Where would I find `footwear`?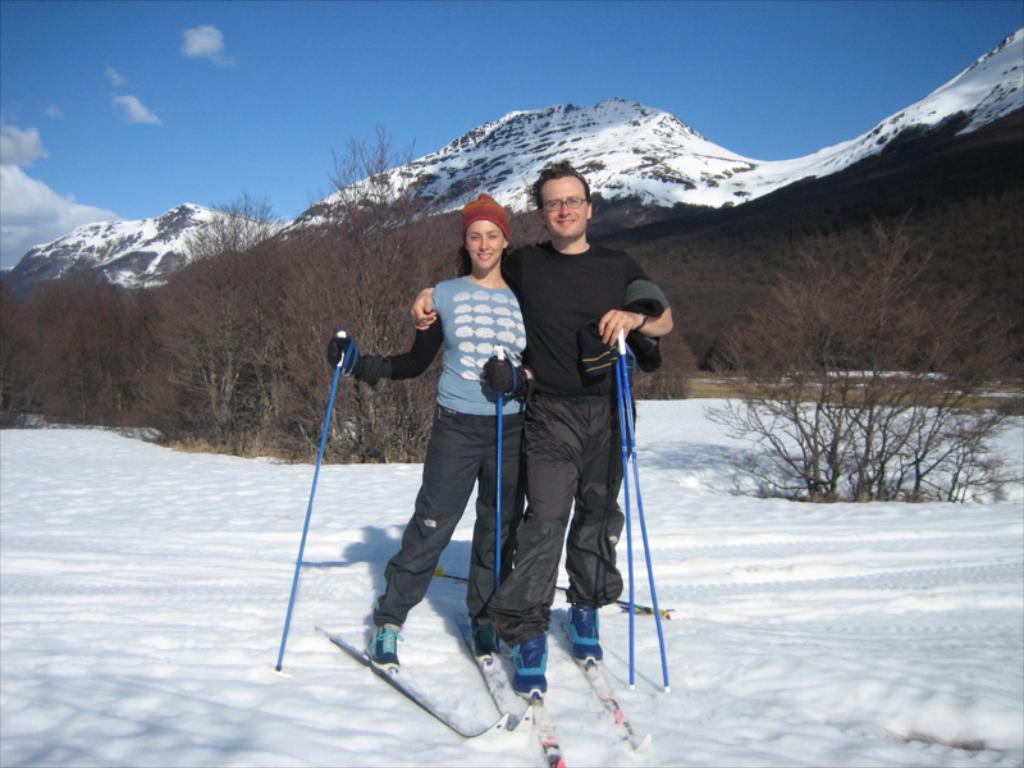
At <bbox>561, 605, 608, 666</bbox>.
